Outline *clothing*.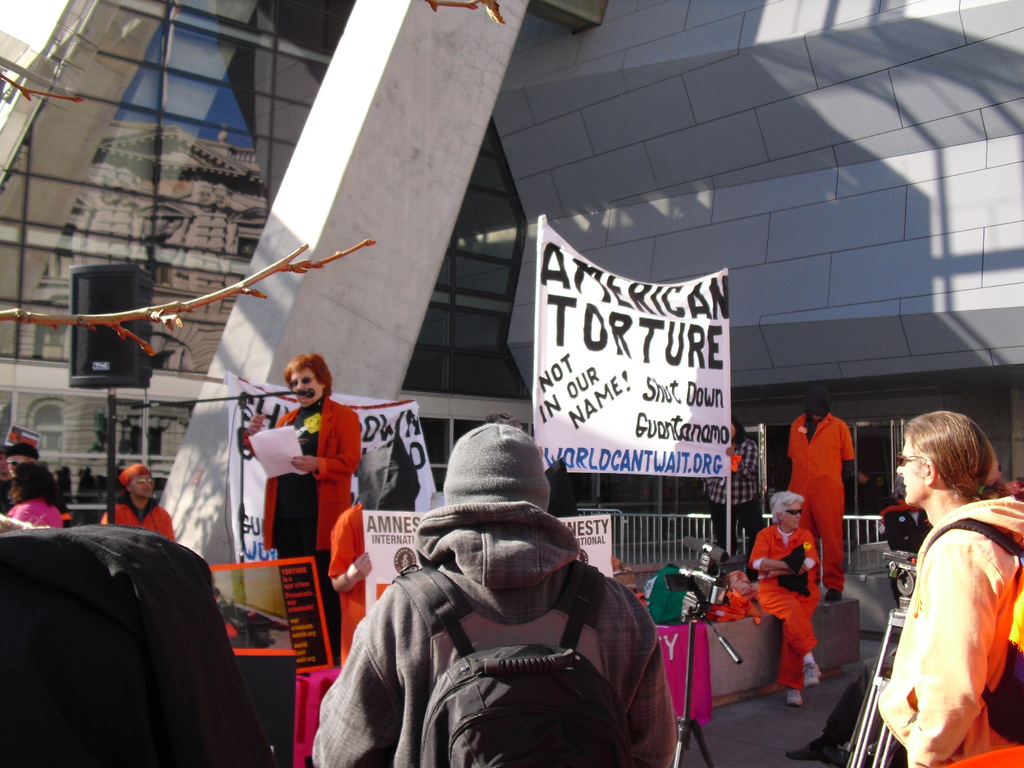
Outline: box(868, 481, 1011, 756).
